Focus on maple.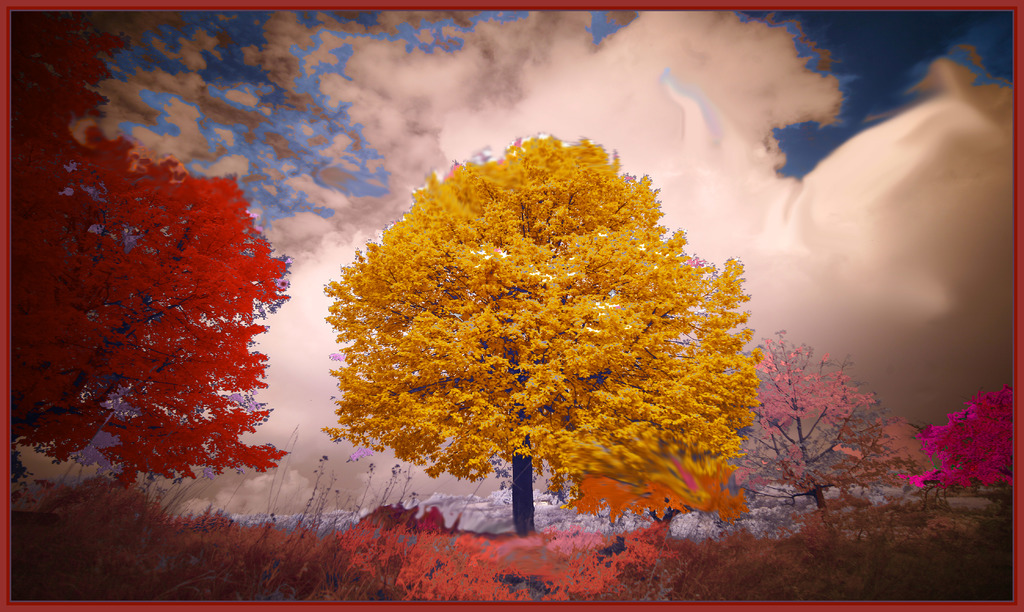
Focused at [326, 134, 758, 543].
